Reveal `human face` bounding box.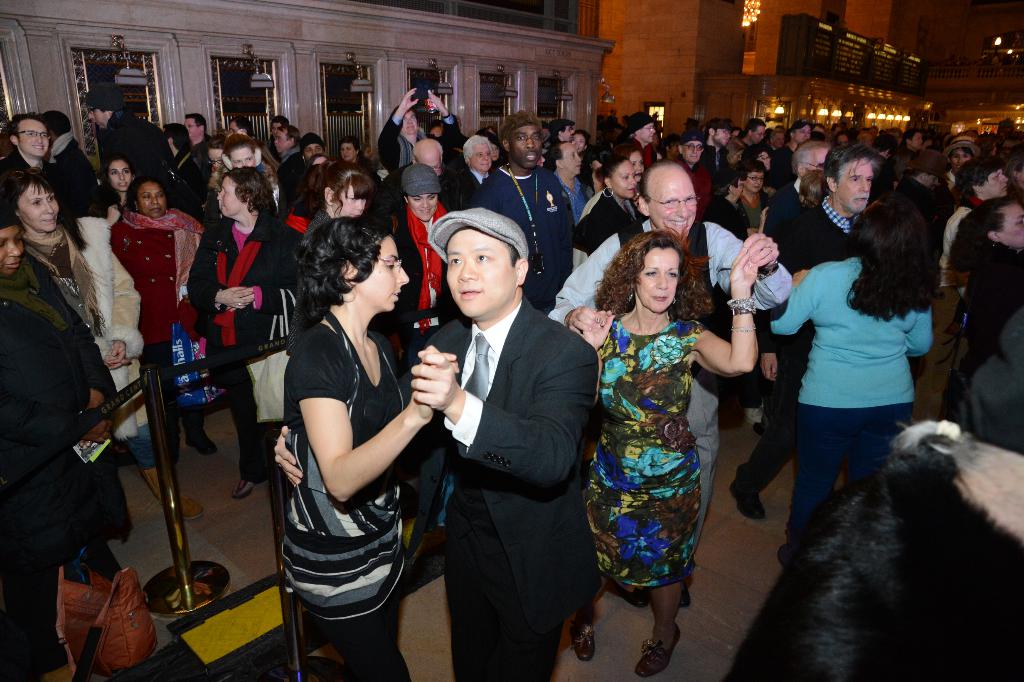
Revealed: 684/140/707/162.
